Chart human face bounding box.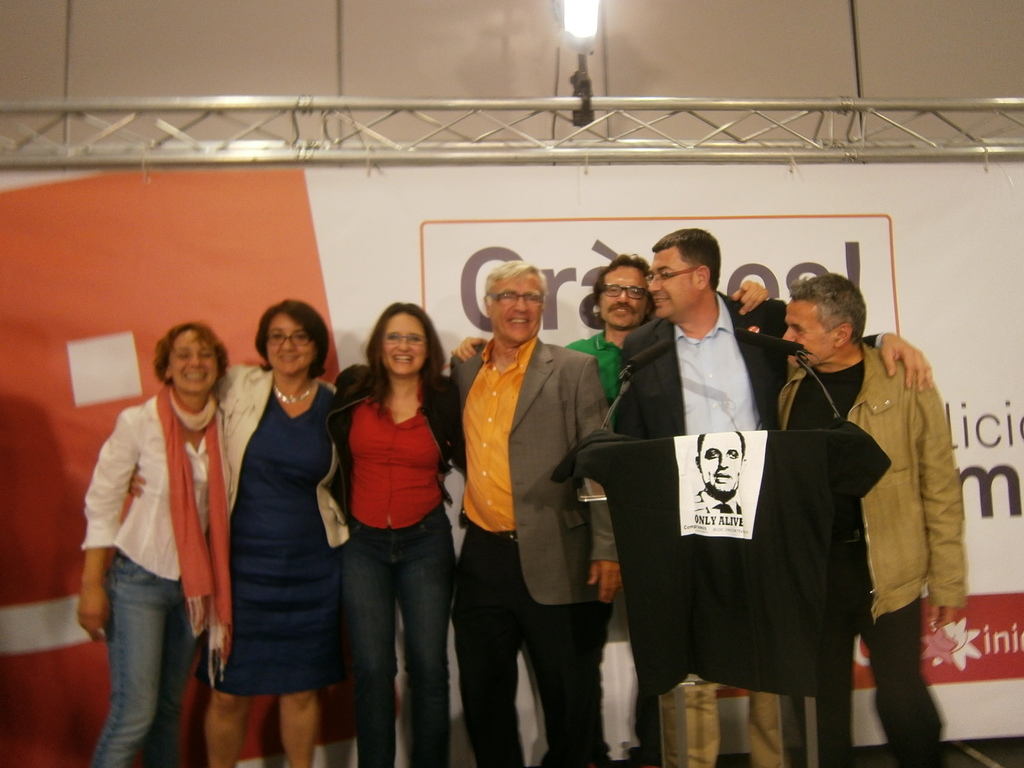
Charted: [489, 267, 538, 341].
